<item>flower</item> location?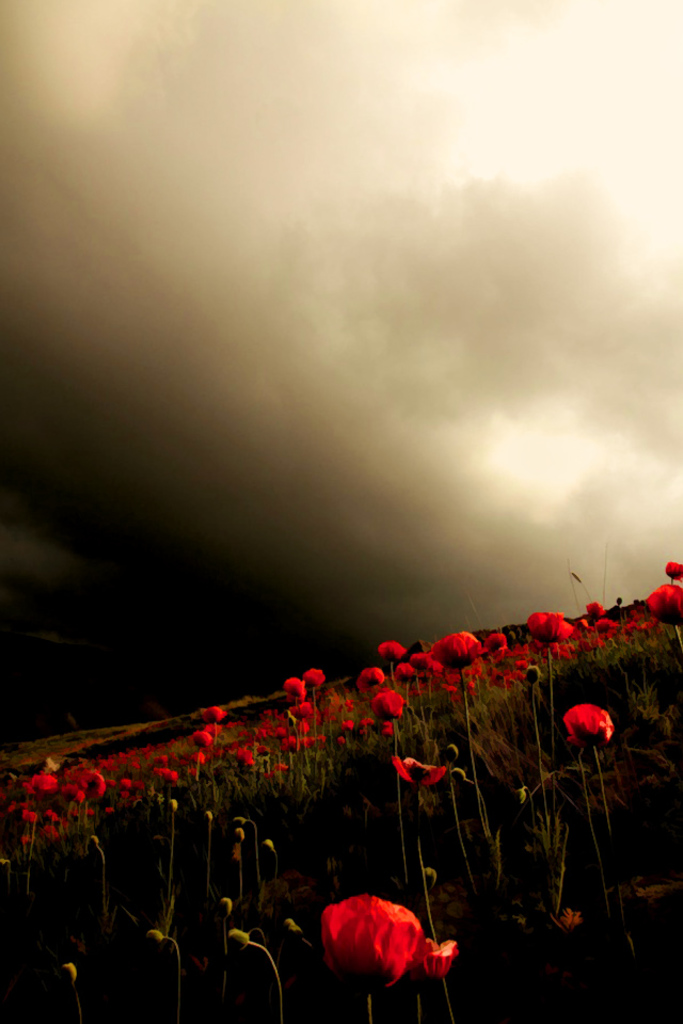
pyautogui.locateOnScreen(561, 706, 616, 747)
